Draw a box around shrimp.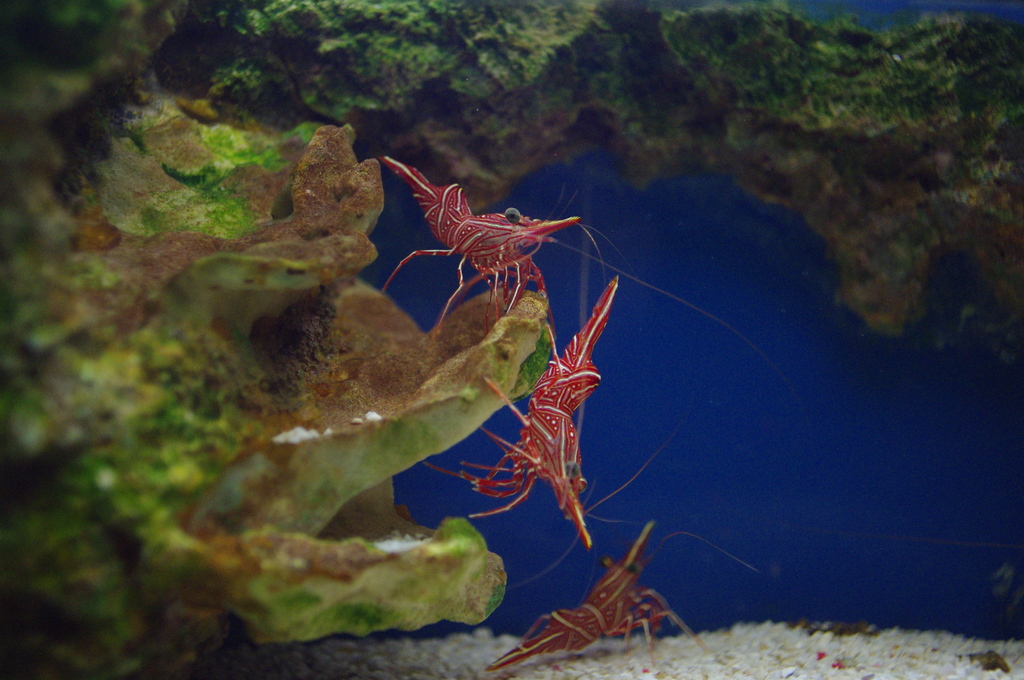
[417,271,666,549].
